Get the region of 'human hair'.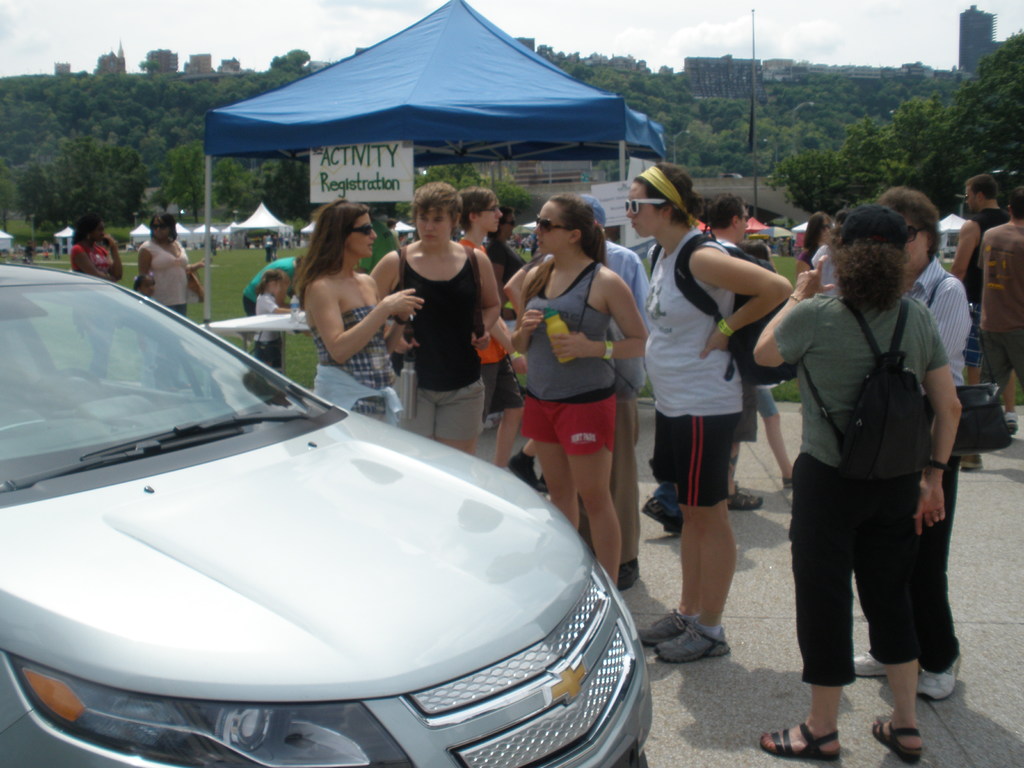
(68, 212, 104, 248).
